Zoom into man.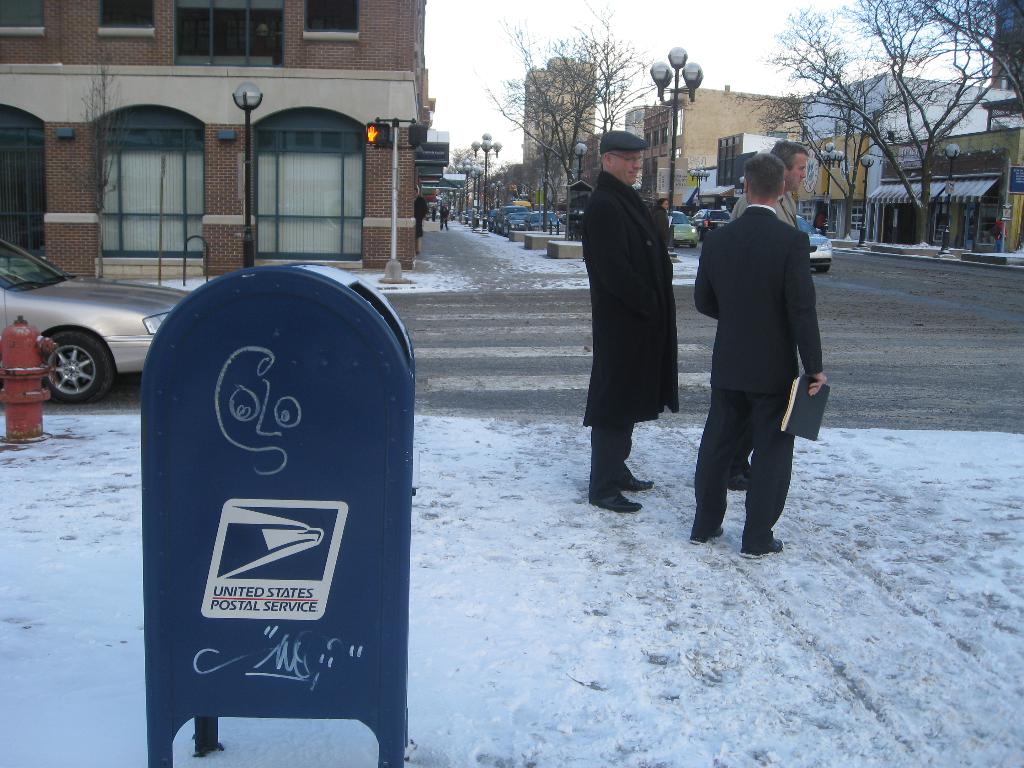
Zoom target: Rect(579, 131, 682, 515).
